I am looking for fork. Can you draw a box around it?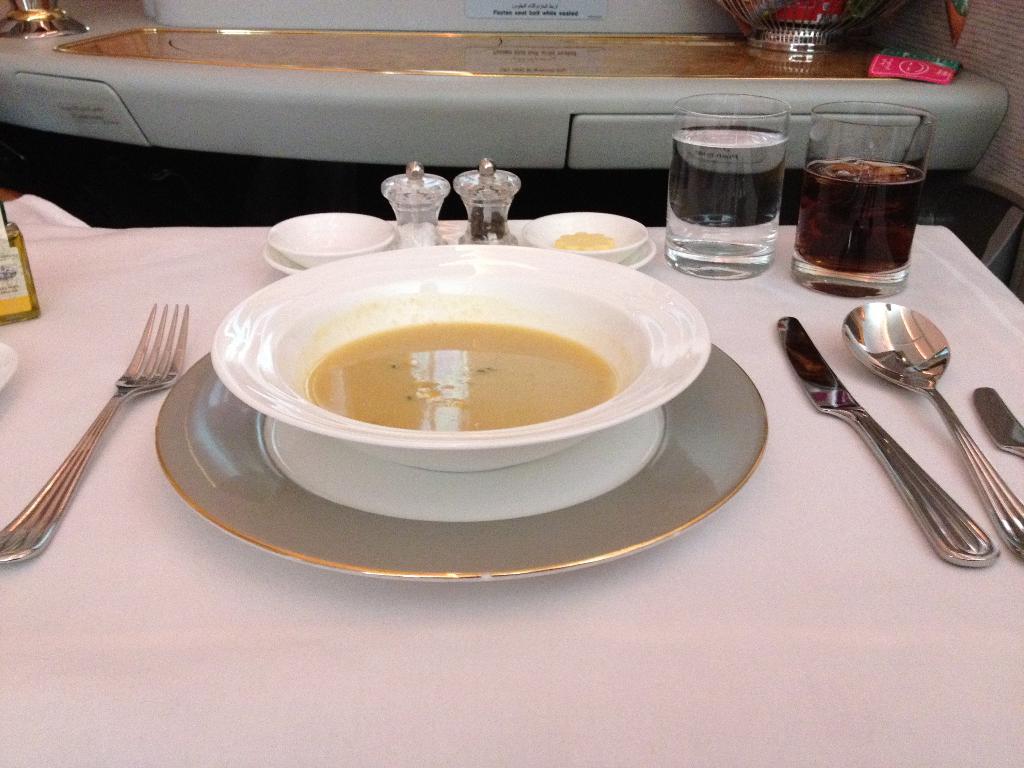
Sure, the bounding box is <bbox>4, 291, 189, 577</bbox>.
